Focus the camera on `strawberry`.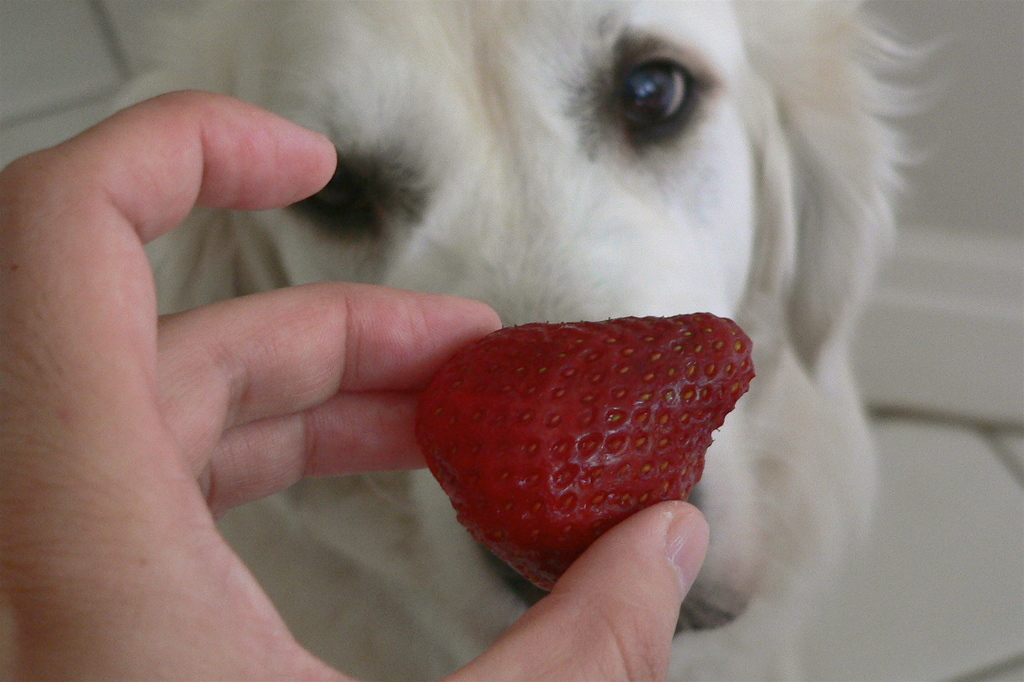
Focus region: x1=407, y1=304, x2=753, y2=576.
